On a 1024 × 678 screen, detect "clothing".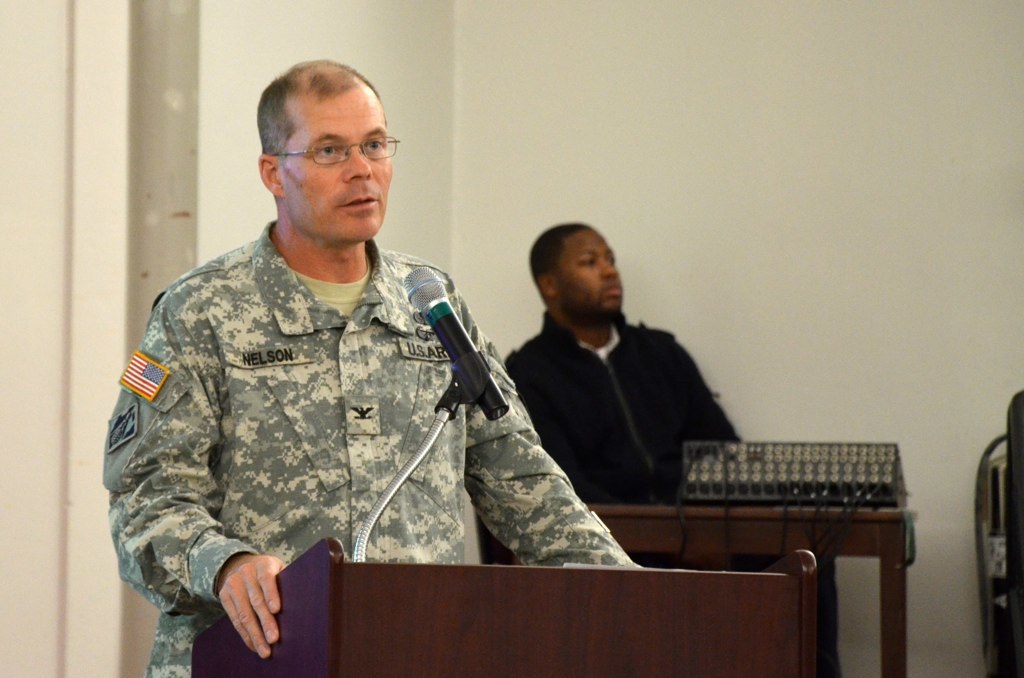
(left=90, top=181, right=544, bottom=640).
